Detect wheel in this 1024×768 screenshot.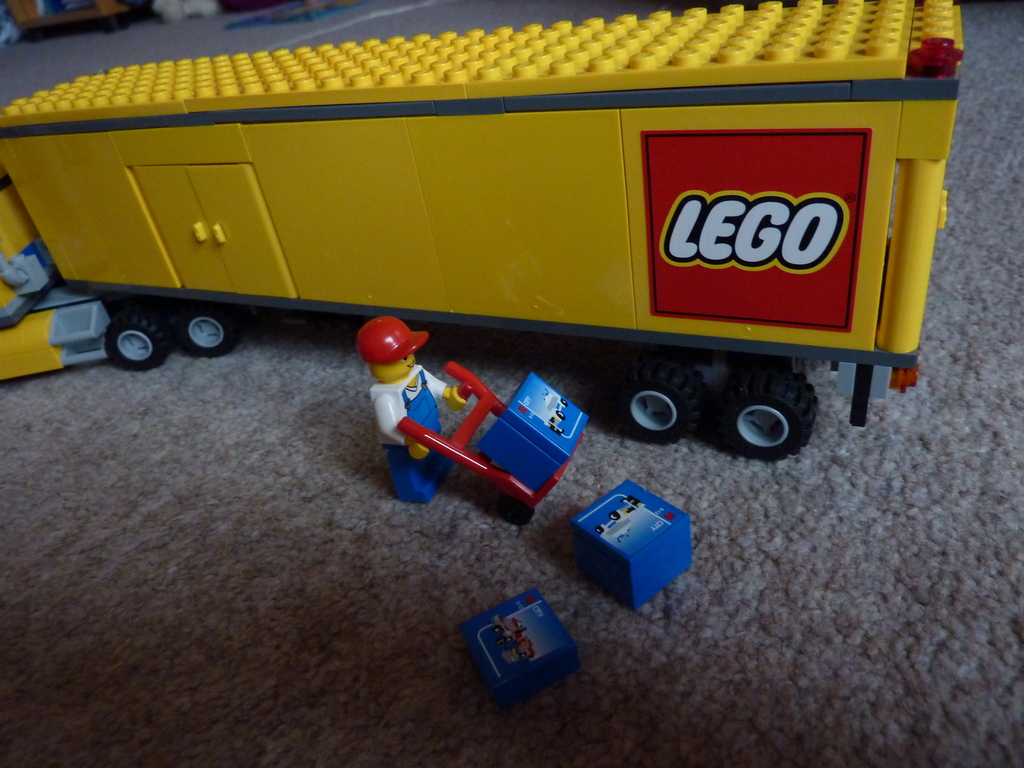
Detection: [x1=623, y1=361, x2=710, y2=442].
